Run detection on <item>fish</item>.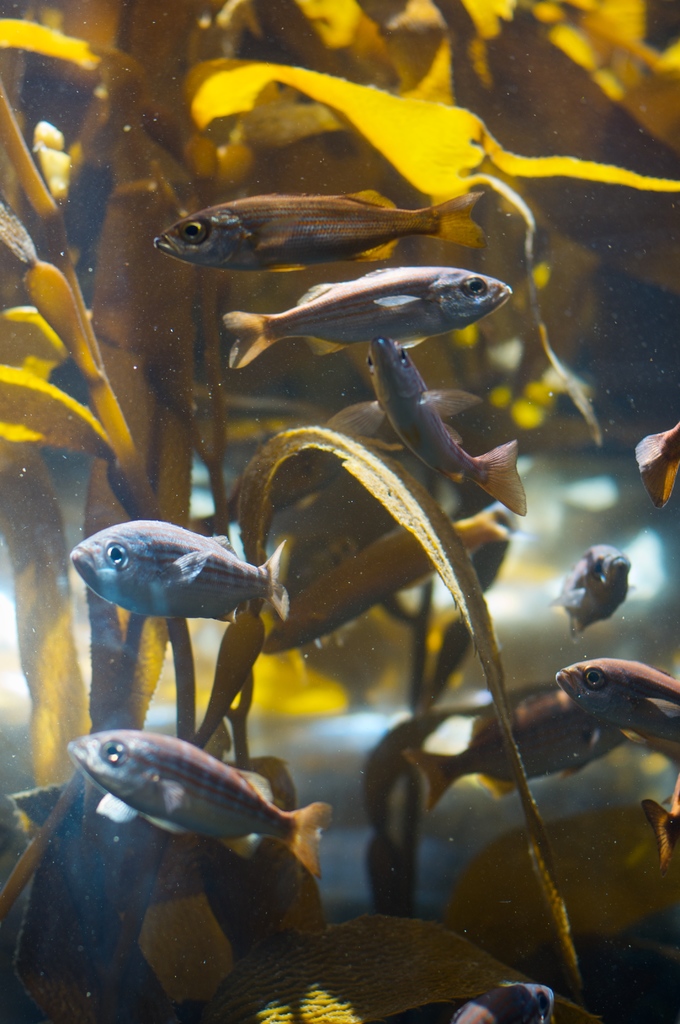
Result: <box>366,323,521,513</box>.
